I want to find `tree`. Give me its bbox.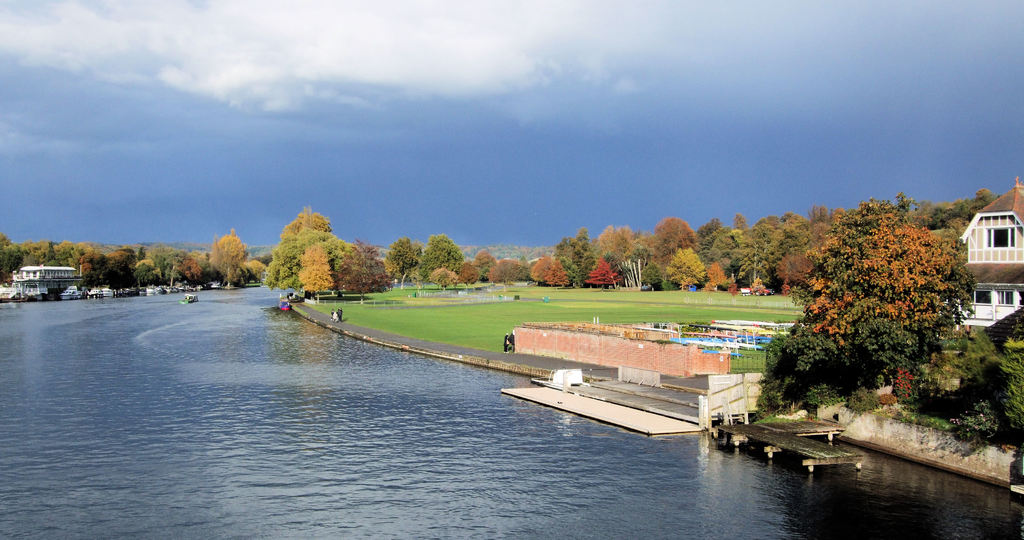
region(387, 236, 419, 294).
